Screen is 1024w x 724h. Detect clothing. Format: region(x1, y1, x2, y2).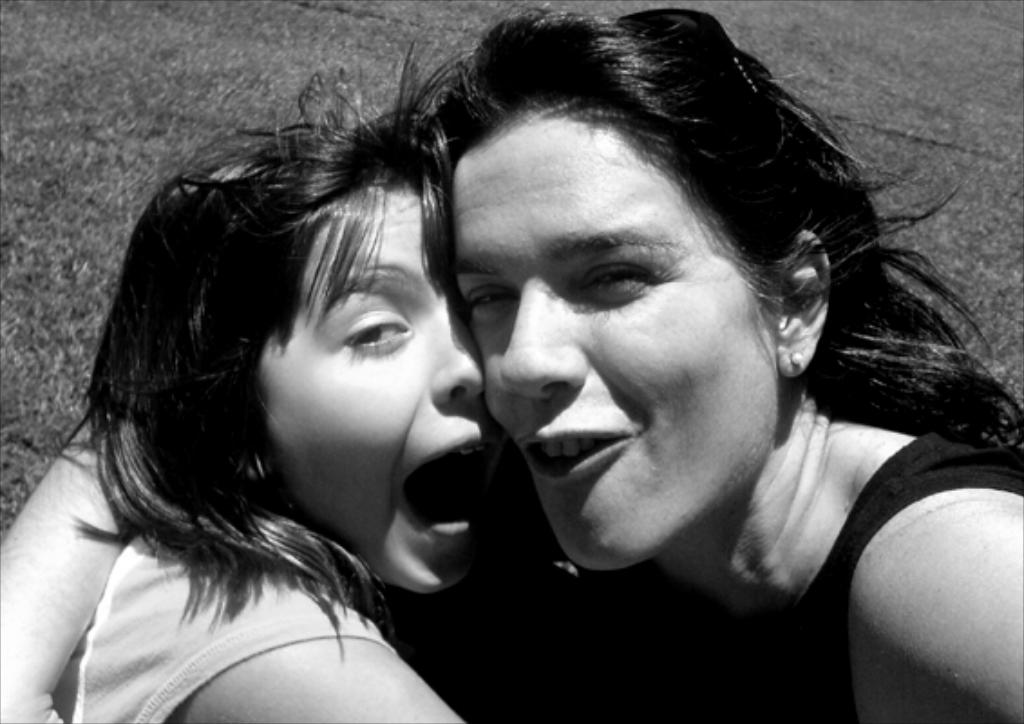
region(534, 395, 1022, 722).
